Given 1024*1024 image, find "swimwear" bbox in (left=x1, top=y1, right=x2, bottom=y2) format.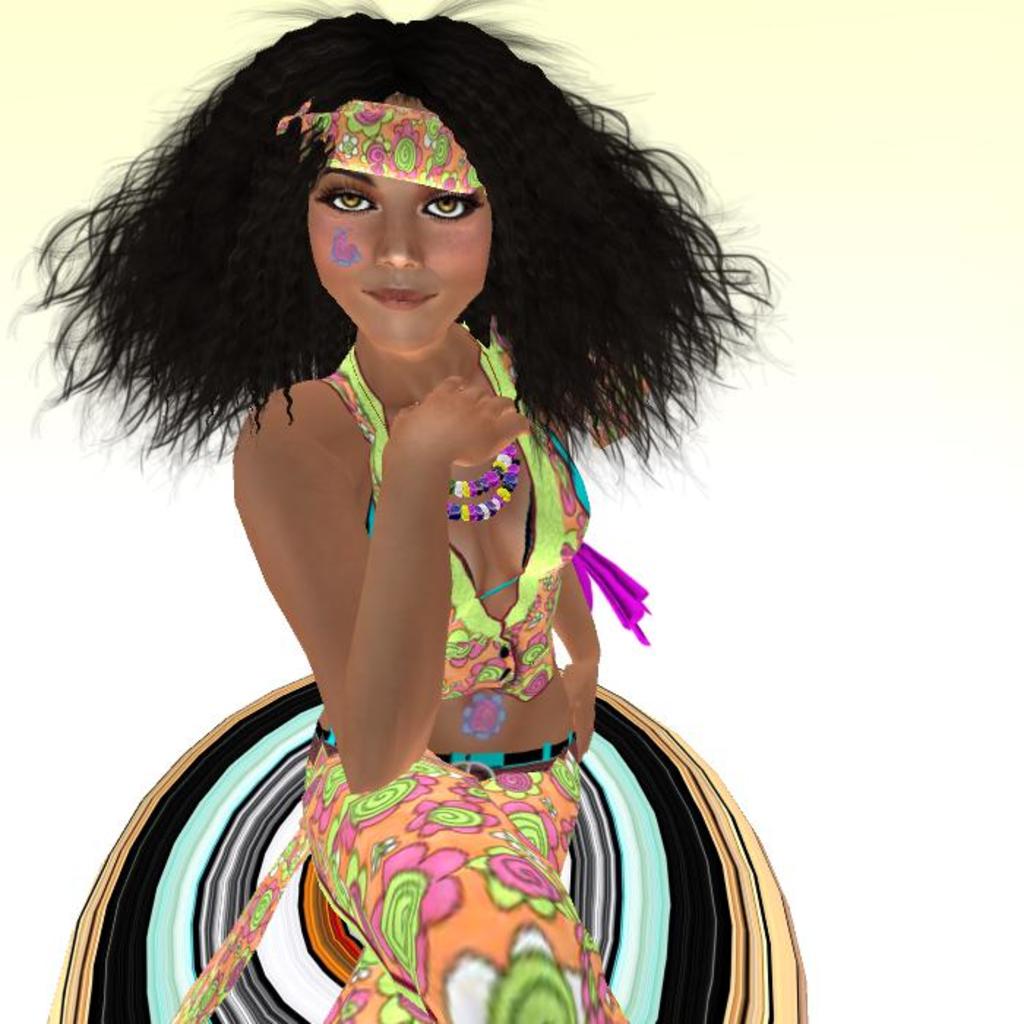
(left=319, top=334, right=650, bottom=701).
